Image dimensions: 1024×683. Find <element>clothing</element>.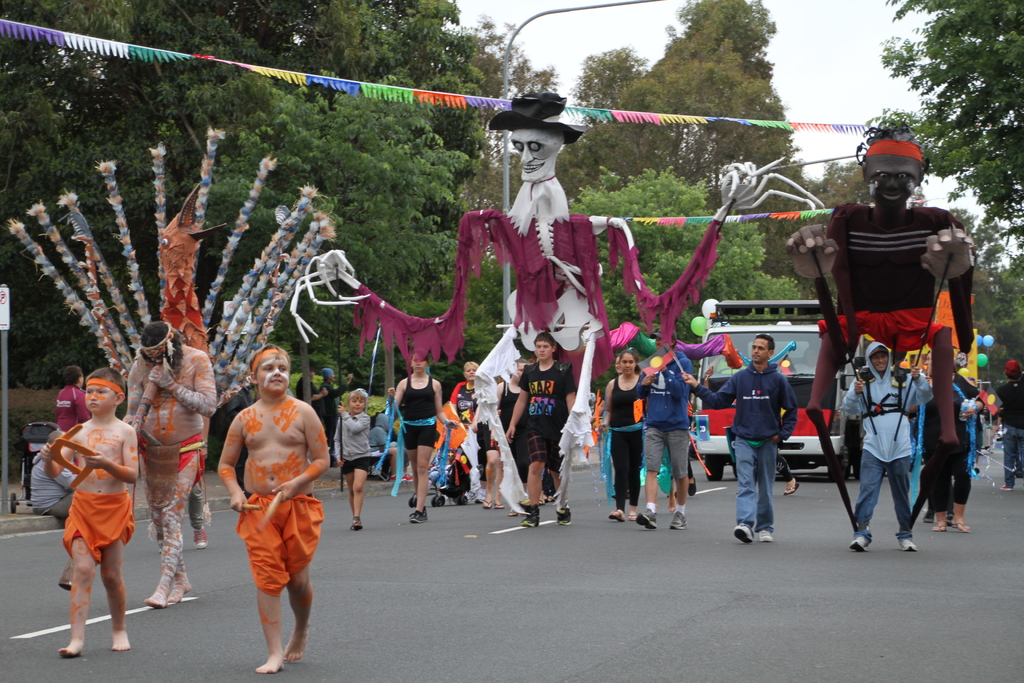
bbox=[136, 436, 205, 511].
